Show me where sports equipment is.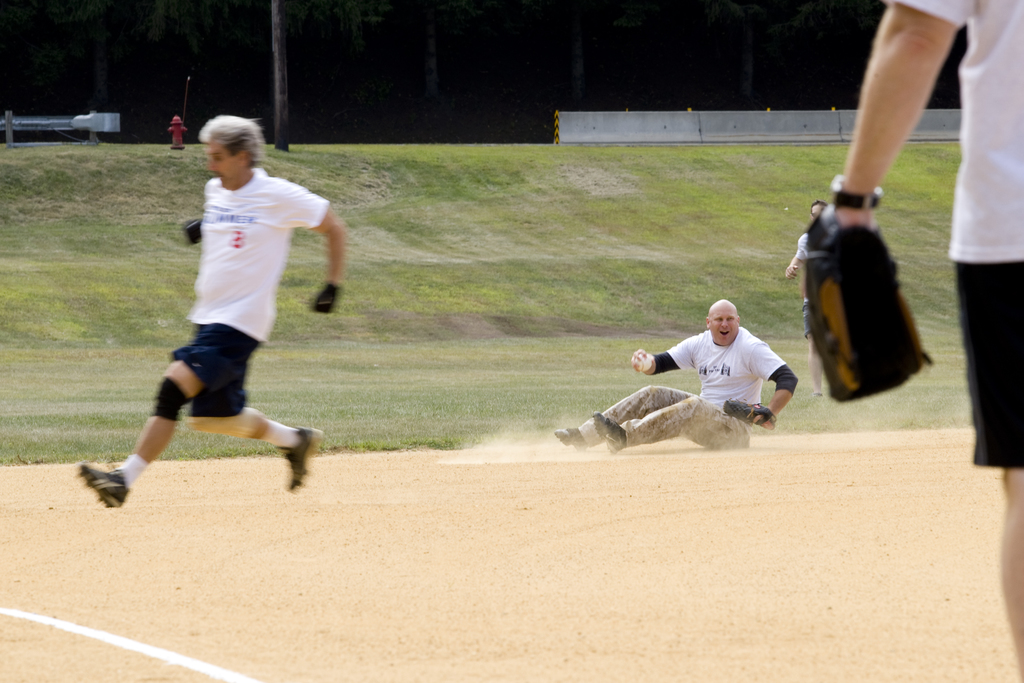
sports equipment is at [x1=724, y1=399, x2=774, y2=427].
